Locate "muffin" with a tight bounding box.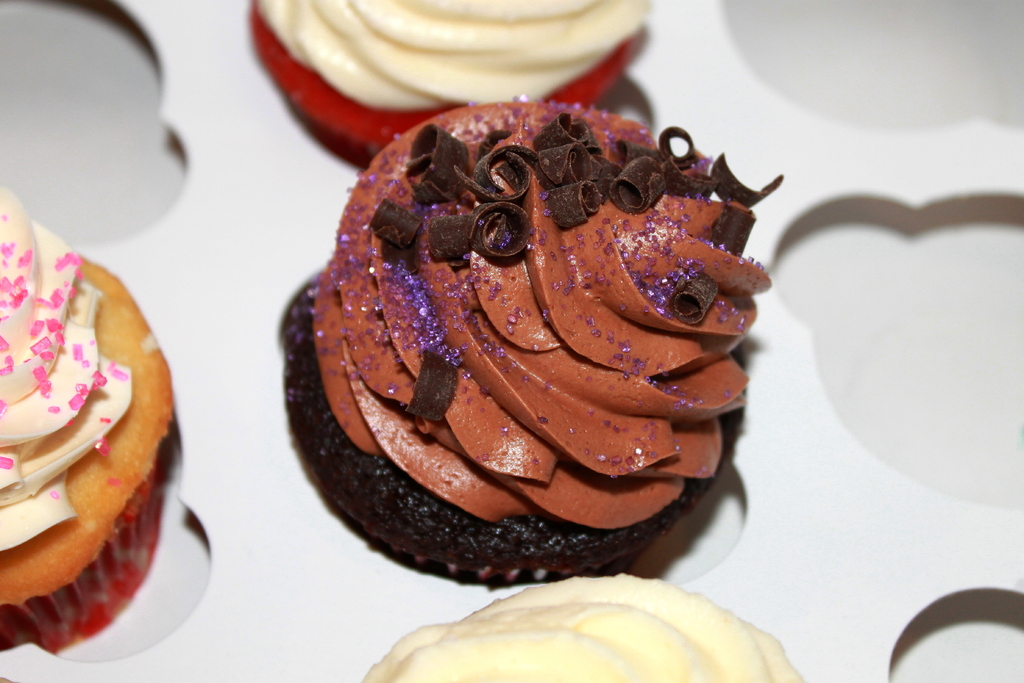
(left=240, top=0, right=650, bottom=174).
